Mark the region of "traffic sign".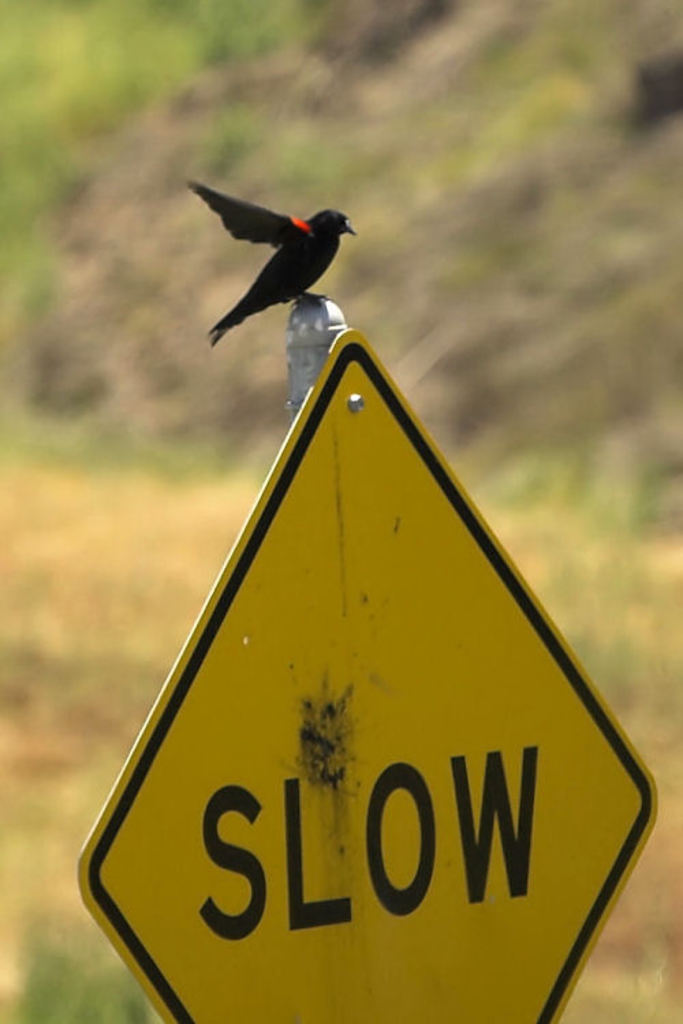
Region: (left=75, top=326, right=664, bottom=1023).
